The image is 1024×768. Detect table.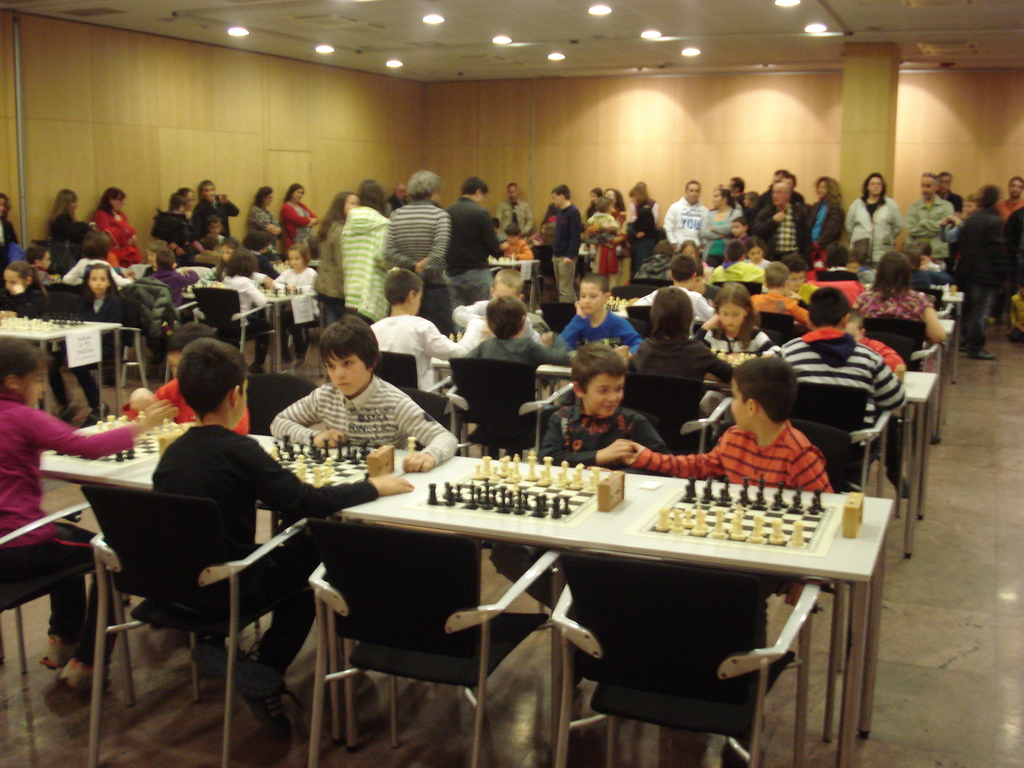
Detection: 33,403,897,767.
